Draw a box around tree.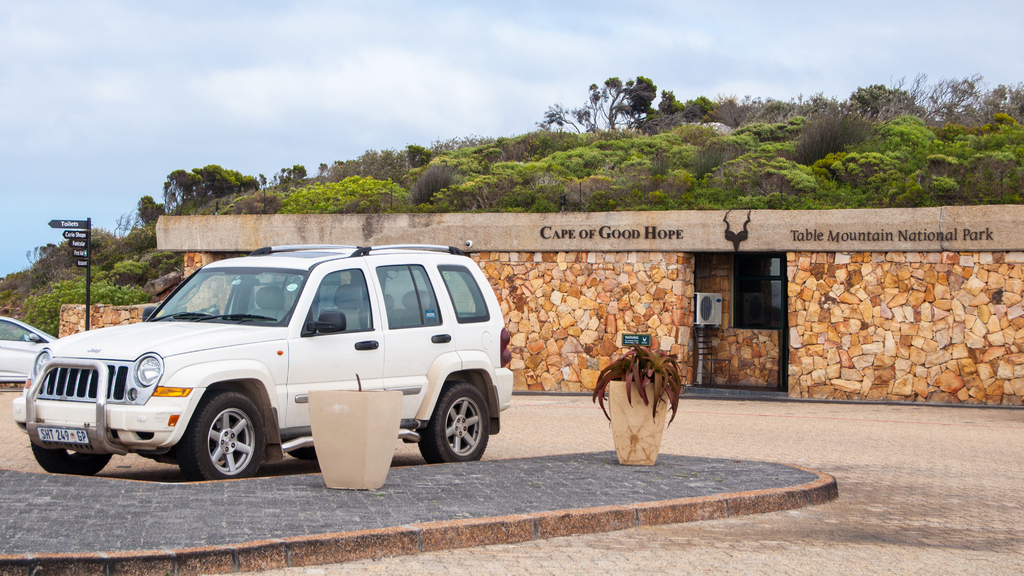
(452, 133, 551, 211).
